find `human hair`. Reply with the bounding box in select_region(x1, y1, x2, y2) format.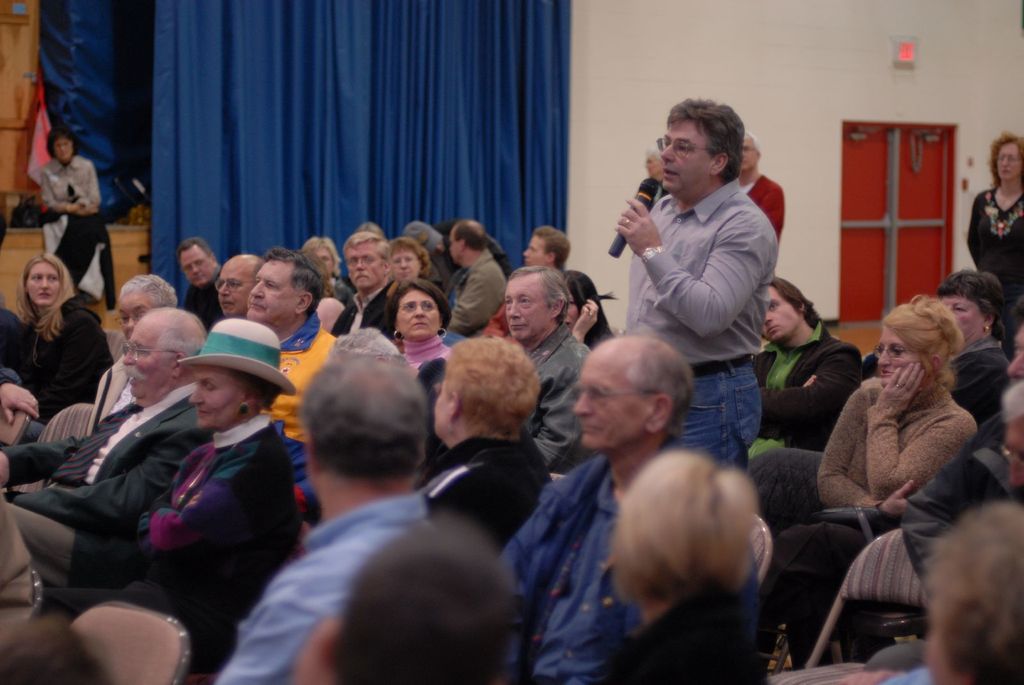
select_region(440, 334, 538, 441).
